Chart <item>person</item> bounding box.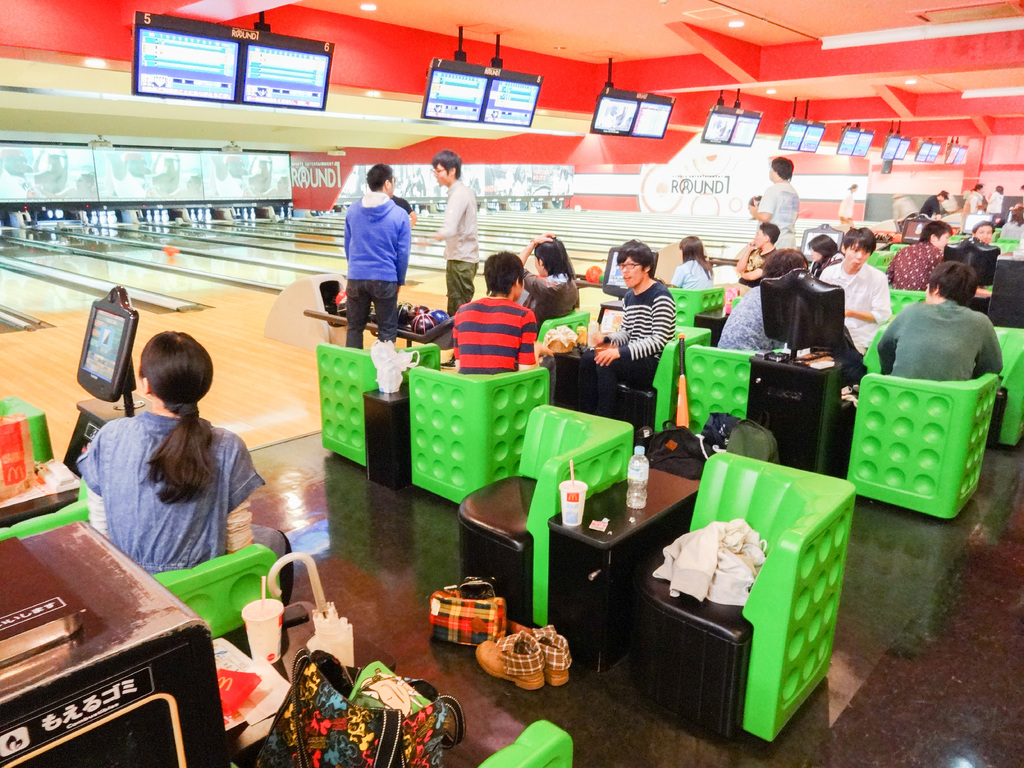
Charted: <box>871,257,1006,381</box>.
